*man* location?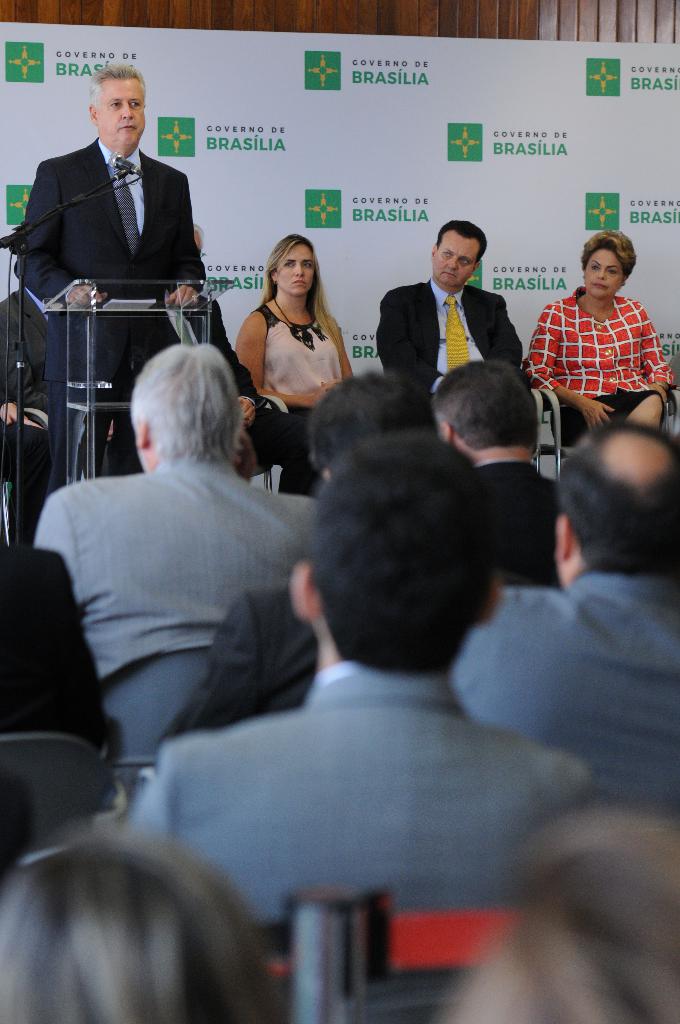
421 367 560 599
